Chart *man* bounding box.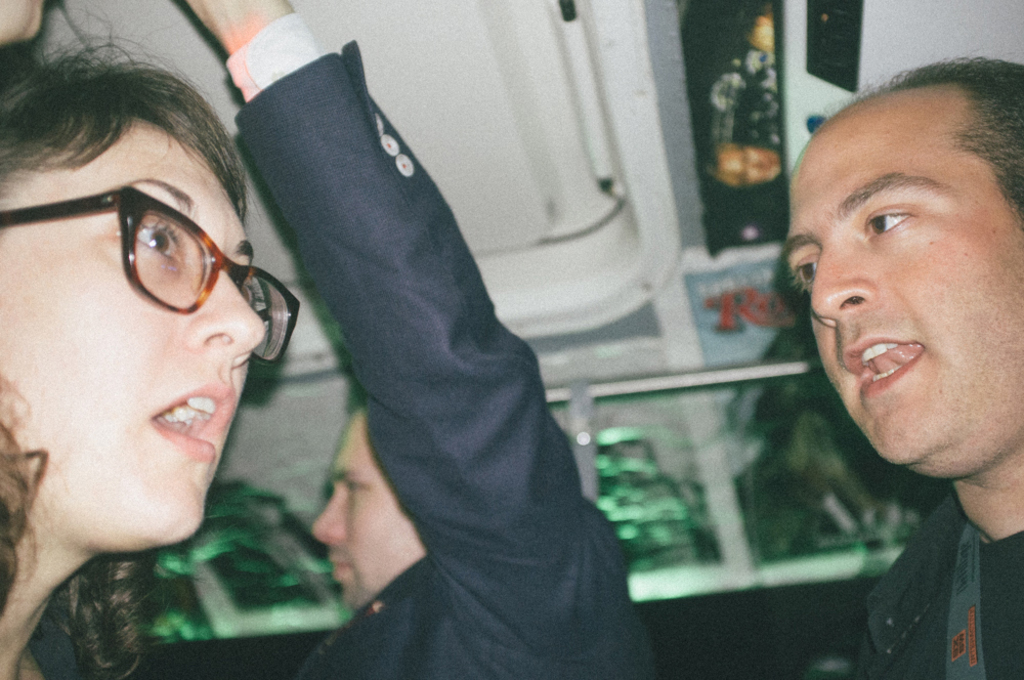
Charted: [left=770, top=56, right=1023, bottom=596].
